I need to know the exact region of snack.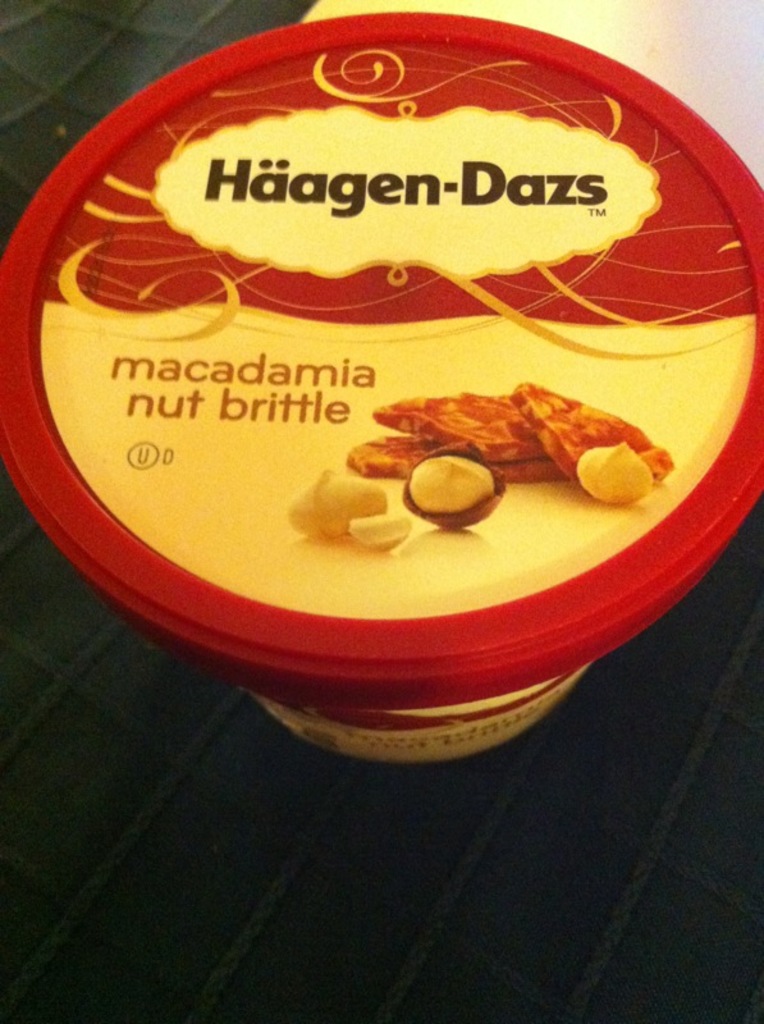
Region: [401,444,507,504].
